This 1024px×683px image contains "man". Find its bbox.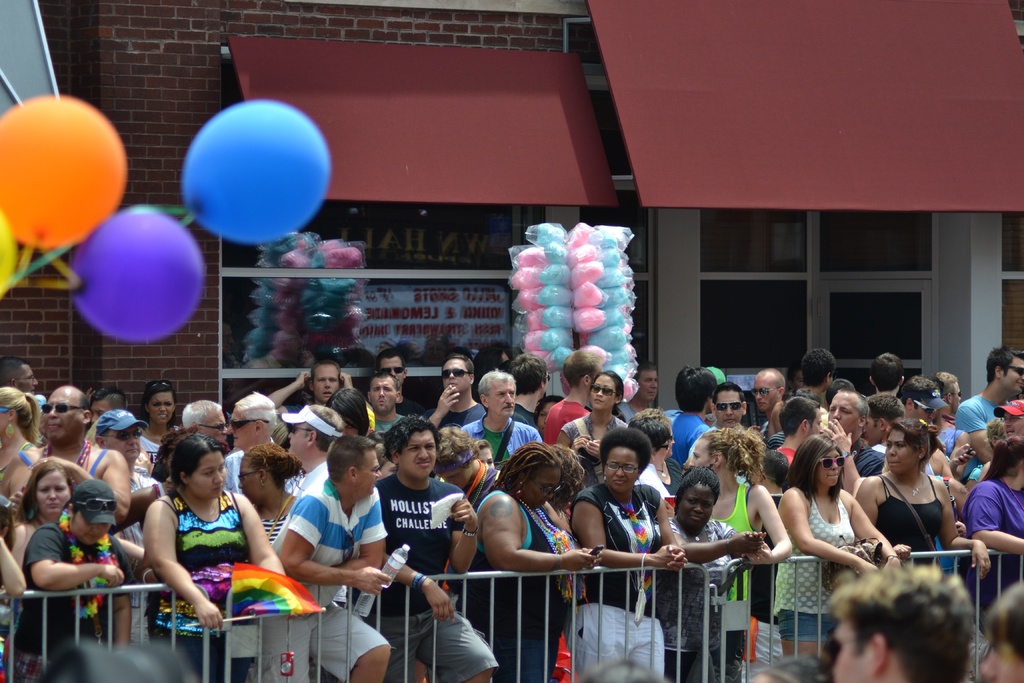
(375, 354, 409, 418).
